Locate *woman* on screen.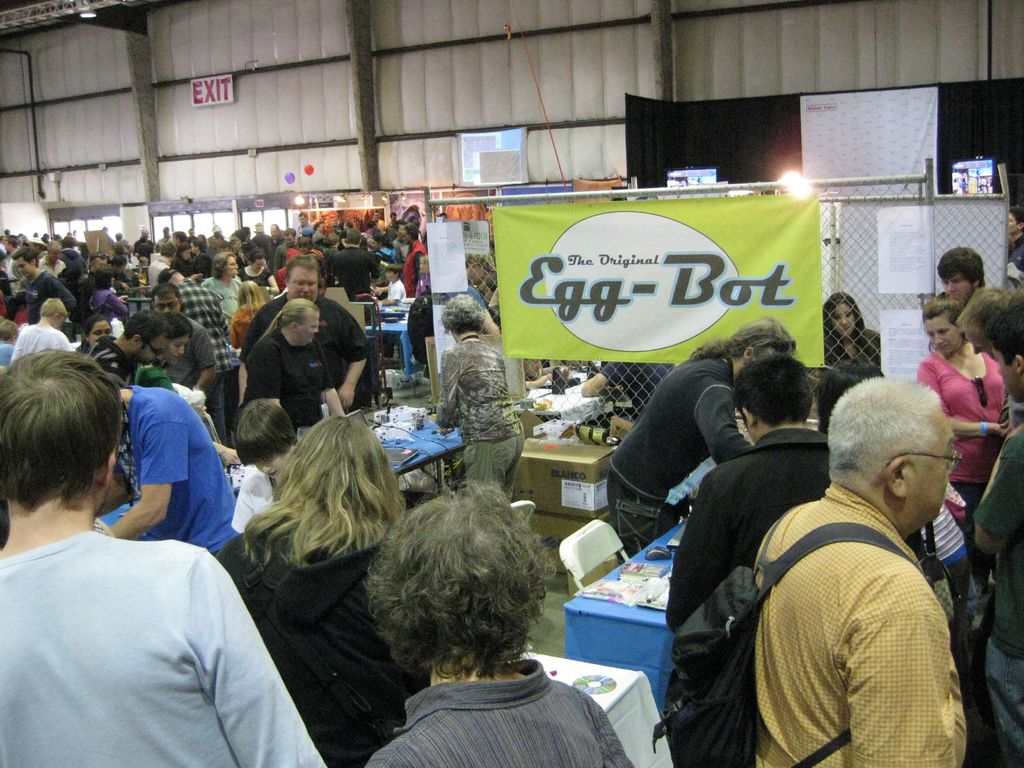
On screen at {"x1": 241, "y1": 251, "x2": 279, "y2": 296}.
